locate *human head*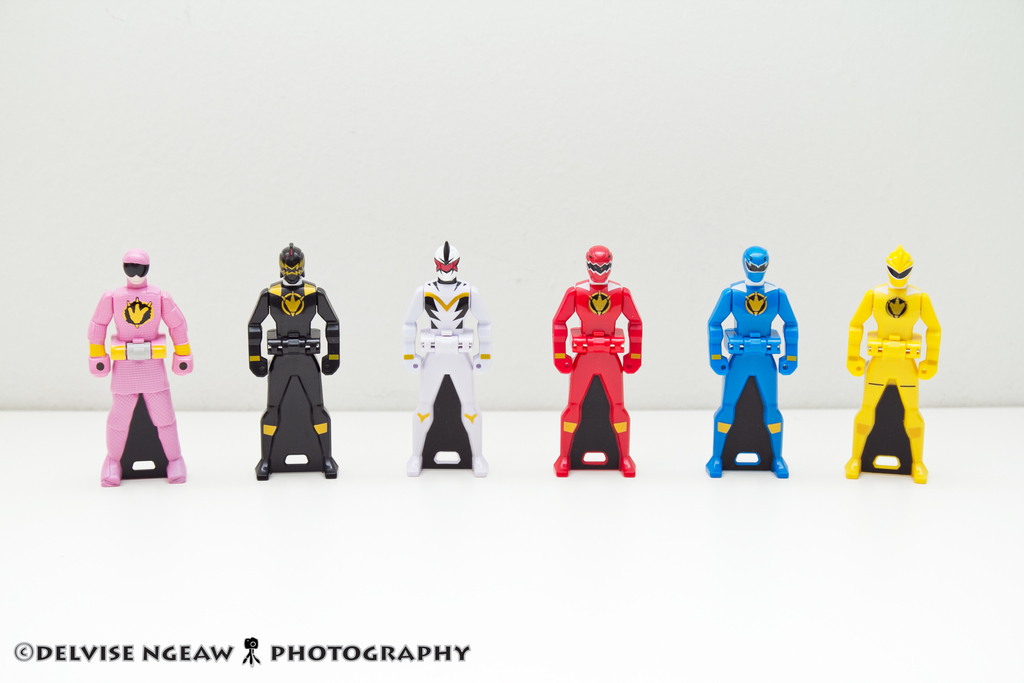
crop(742, 245, 768, 281)
